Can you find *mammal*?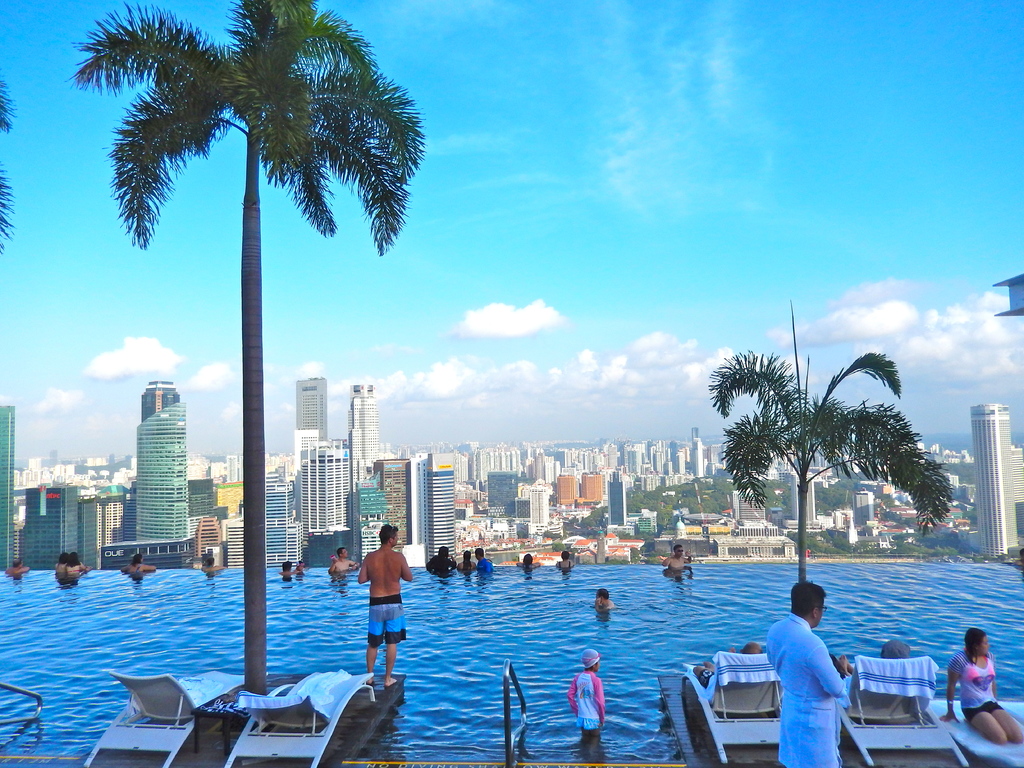
Yes, bounding box: [941,625,1023,746].
